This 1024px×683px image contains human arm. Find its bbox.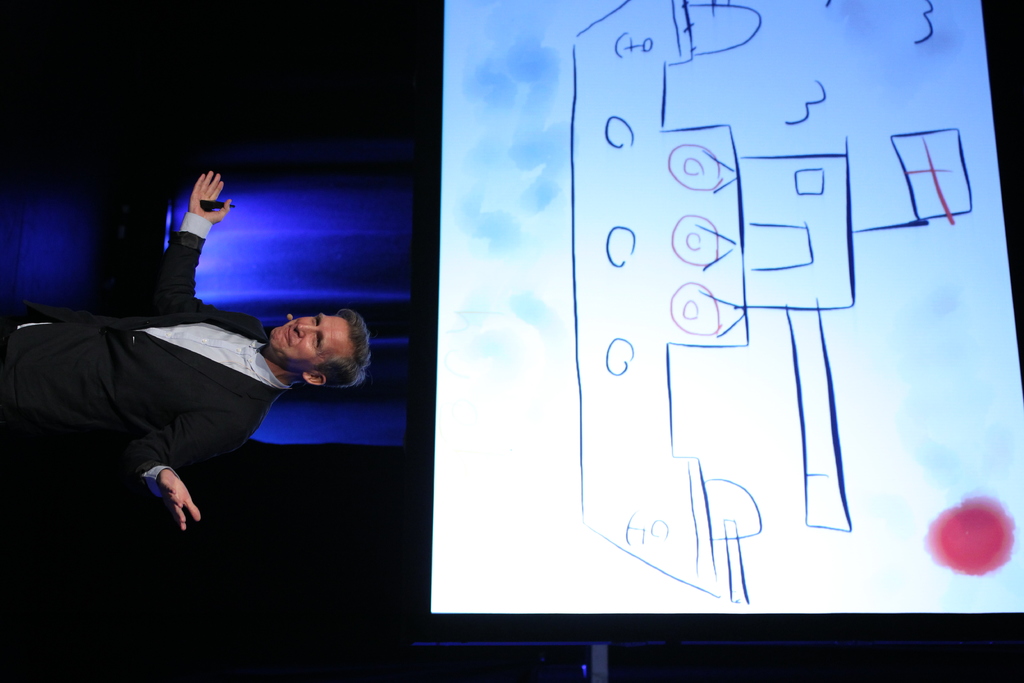
128 166 234 336.
